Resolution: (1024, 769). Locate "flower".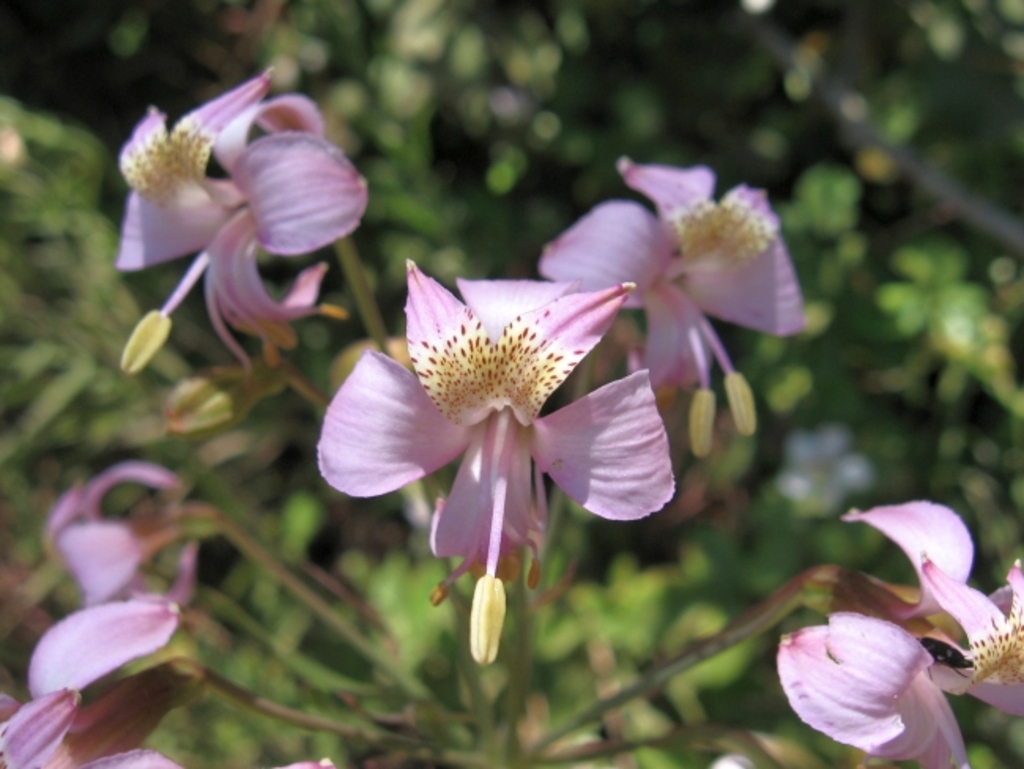
[x1=777, y1=496, x2=1022, y2=767].
